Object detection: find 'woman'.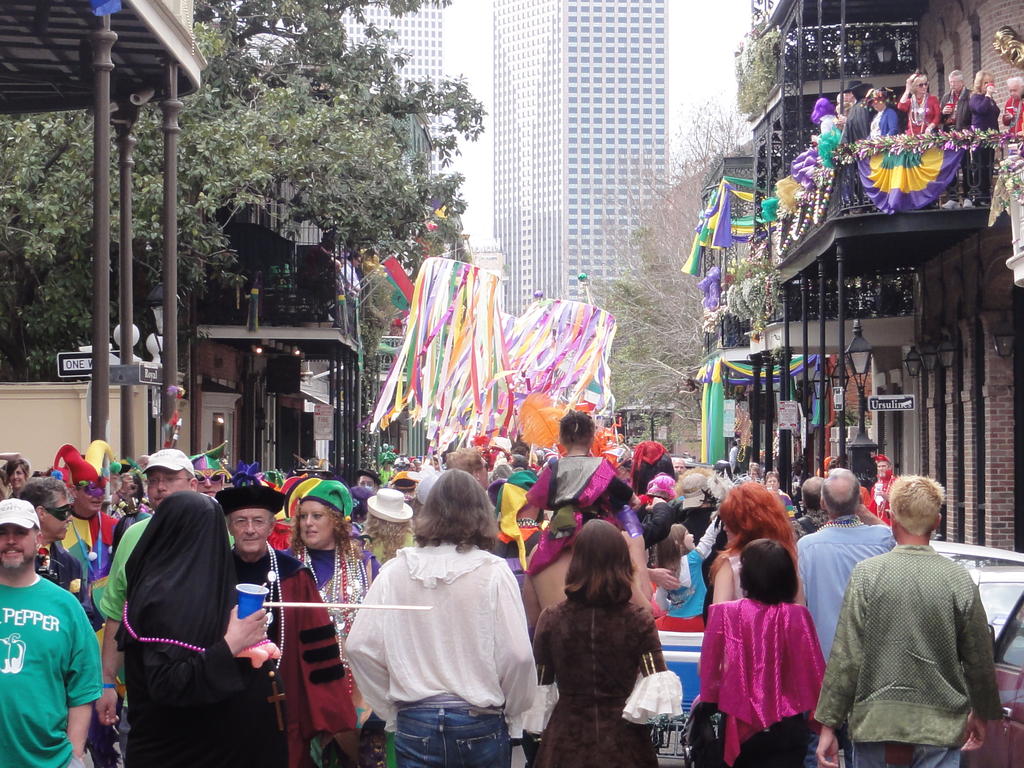
701,538,828,767.
